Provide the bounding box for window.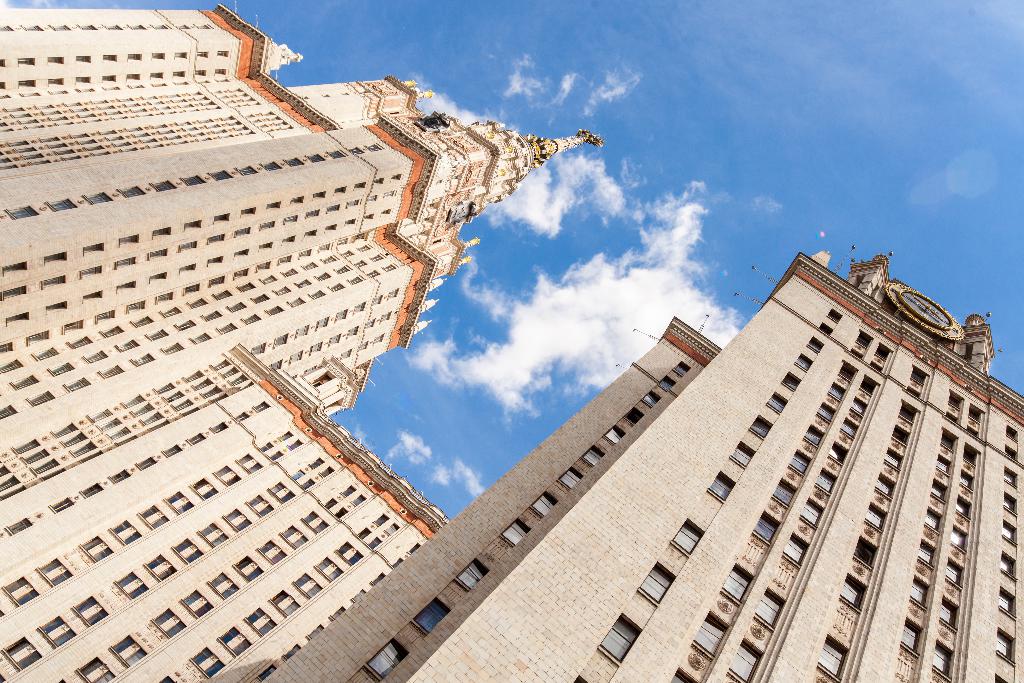
{"x1": 872, "y1": 343, "x2": 887, "y2": 366}.
